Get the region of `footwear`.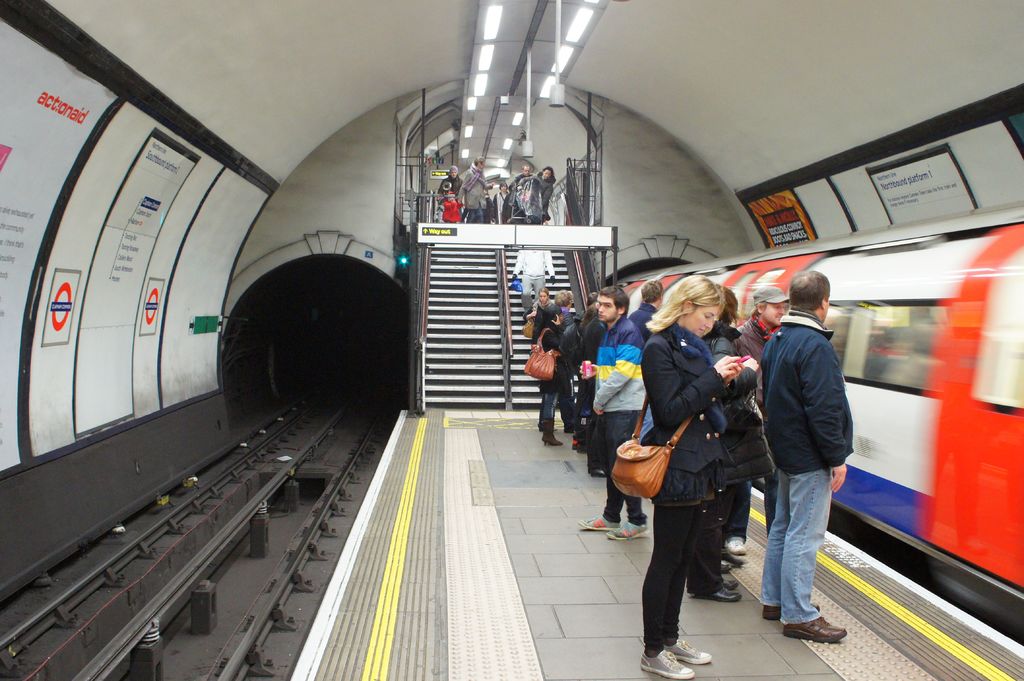
l=577, t=515, r=622, b=530.
